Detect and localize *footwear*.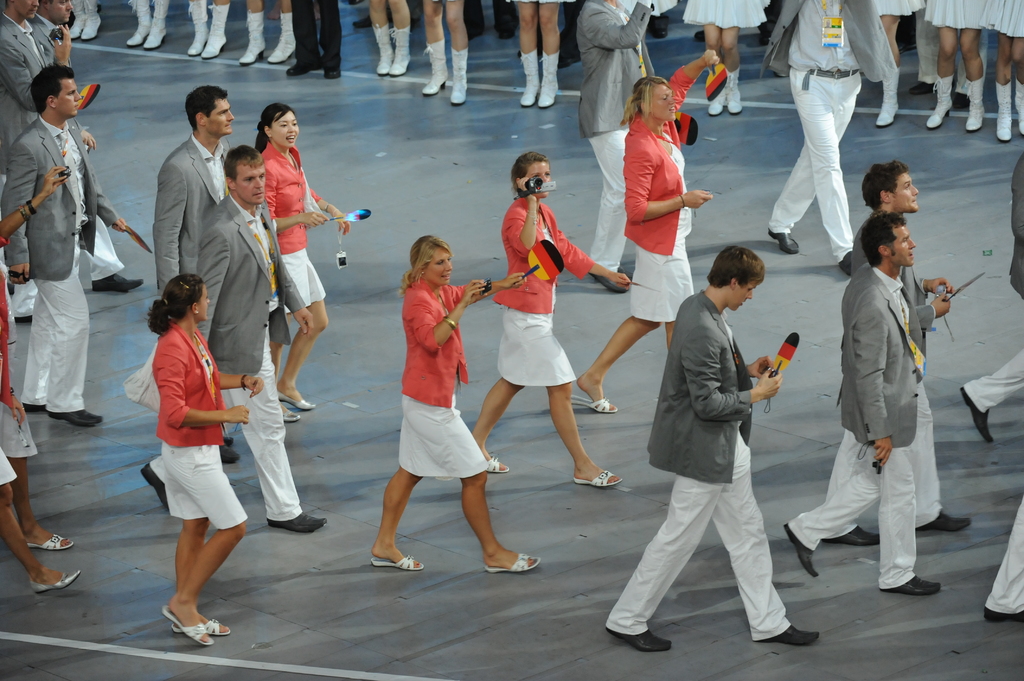
Localized at [150, 590, 218, 653].
